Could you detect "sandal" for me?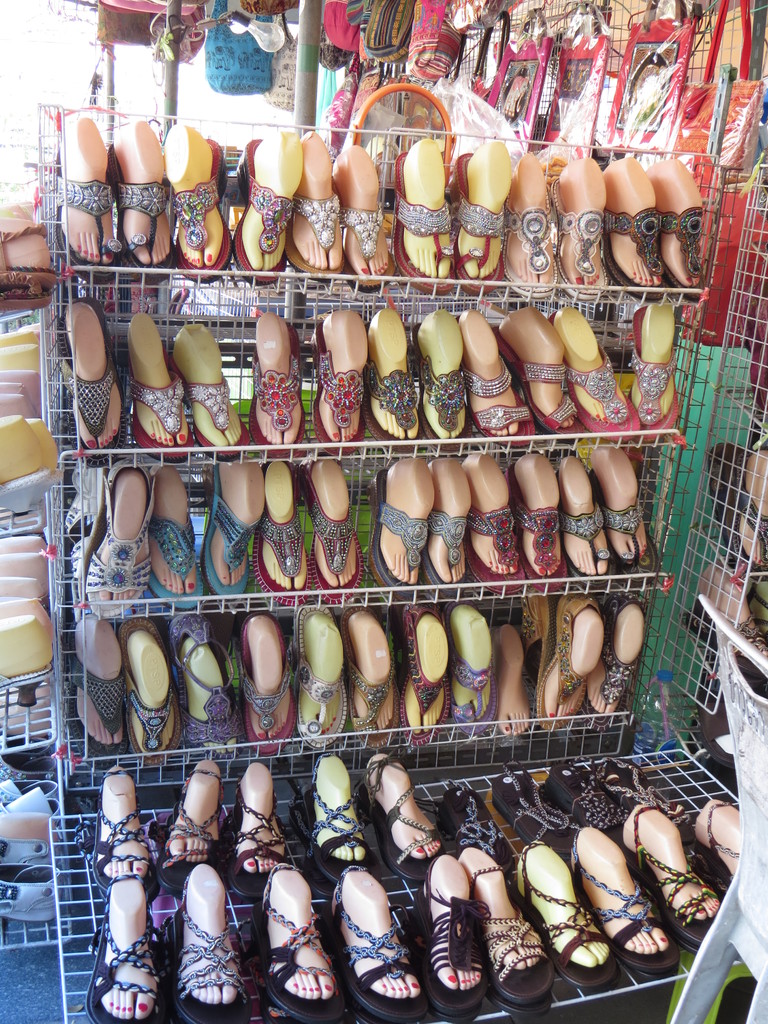
Detection result: 417 849 492 1023.
